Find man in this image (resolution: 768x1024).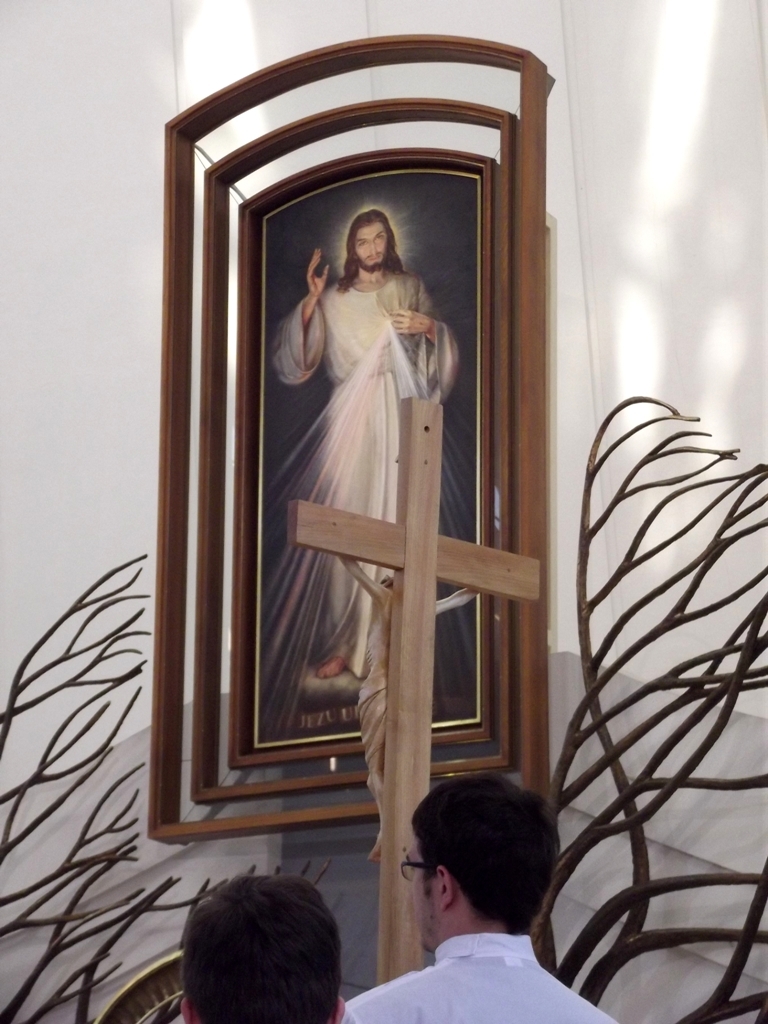
box=[179, 870, 349, 1023].
